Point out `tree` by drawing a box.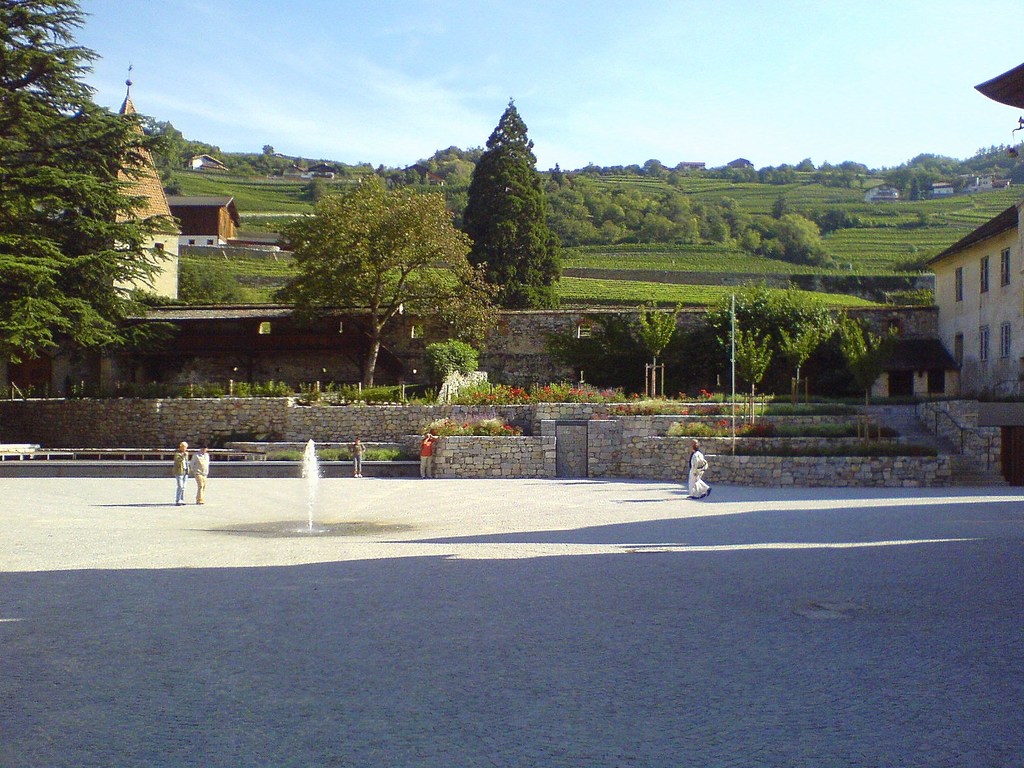
[835,303,904,408].
